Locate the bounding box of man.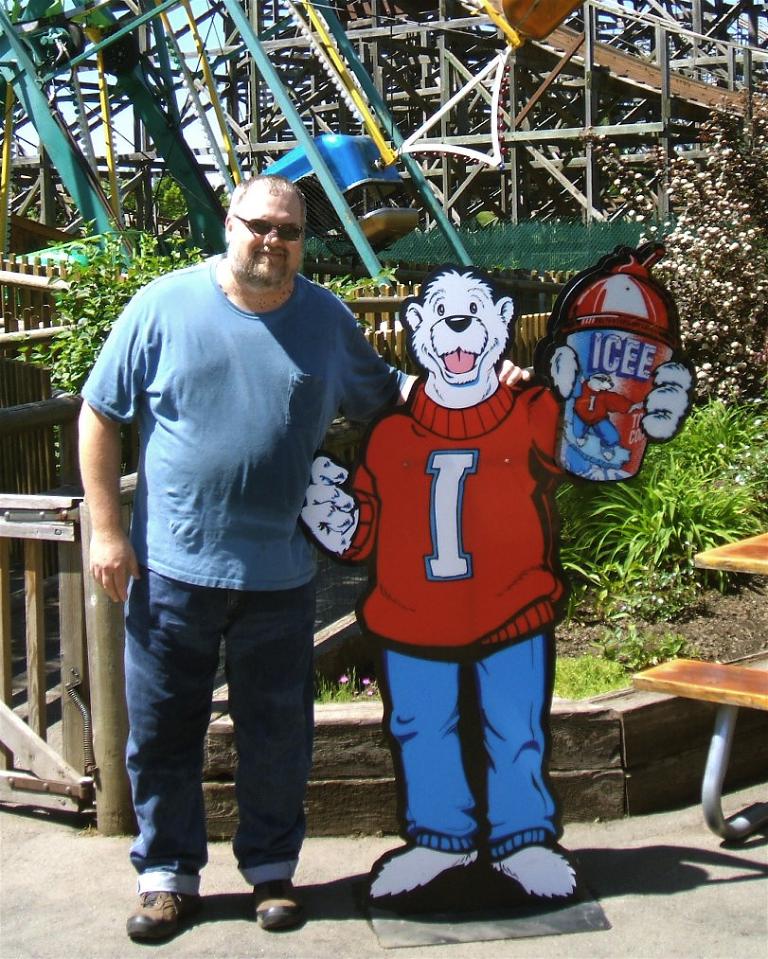
Bounding box: <box>77,162,533,941</box>.
